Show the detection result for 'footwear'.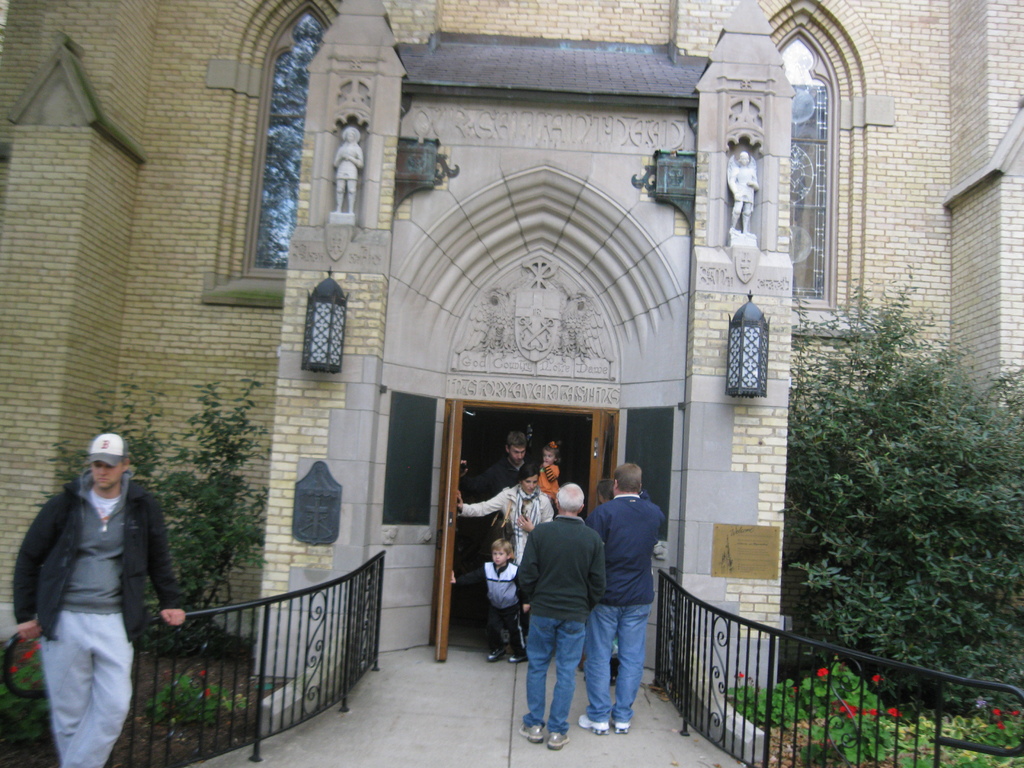
pyautogui.locateOnScreen(509, 648, 528, 663).
